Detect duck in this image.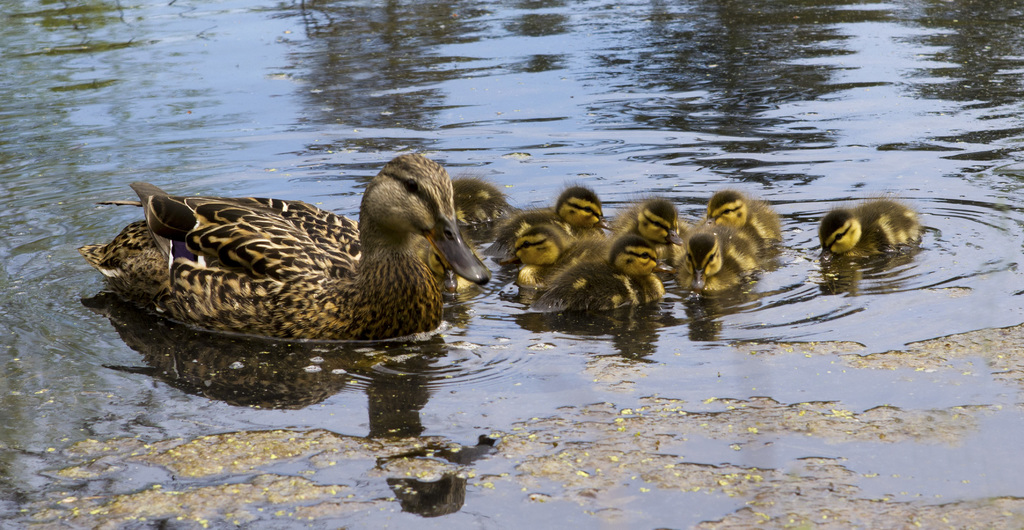
Detection: (669, 227, 744, 318).
